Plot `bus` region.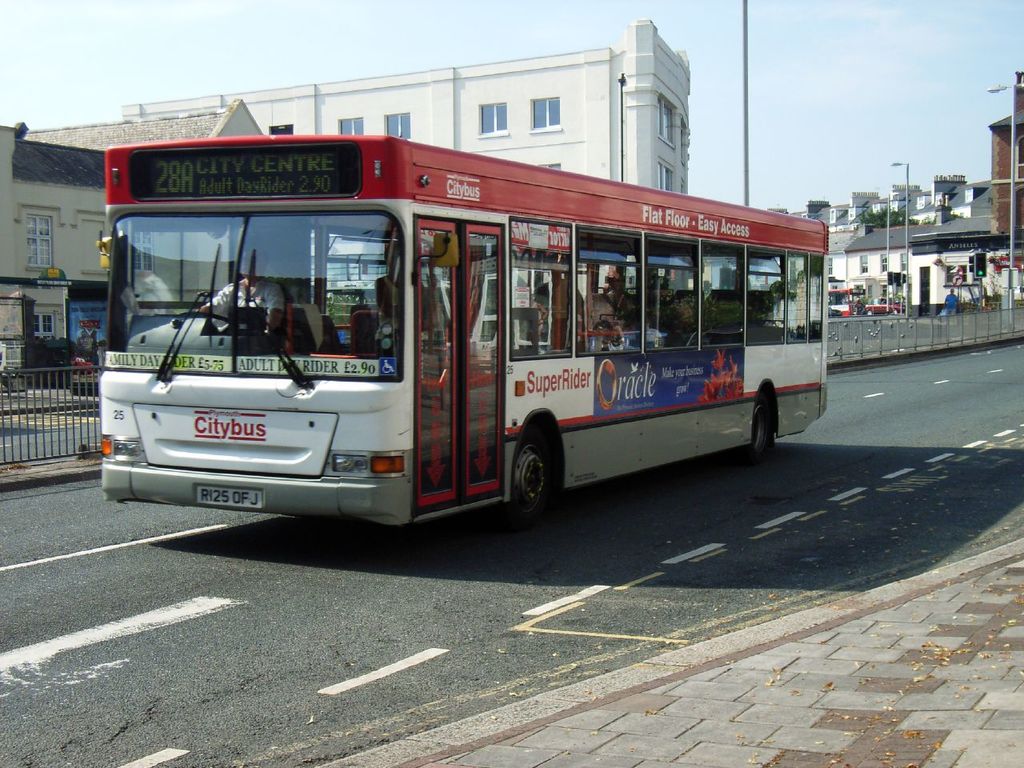
Plotted at 98/134/830/528.
